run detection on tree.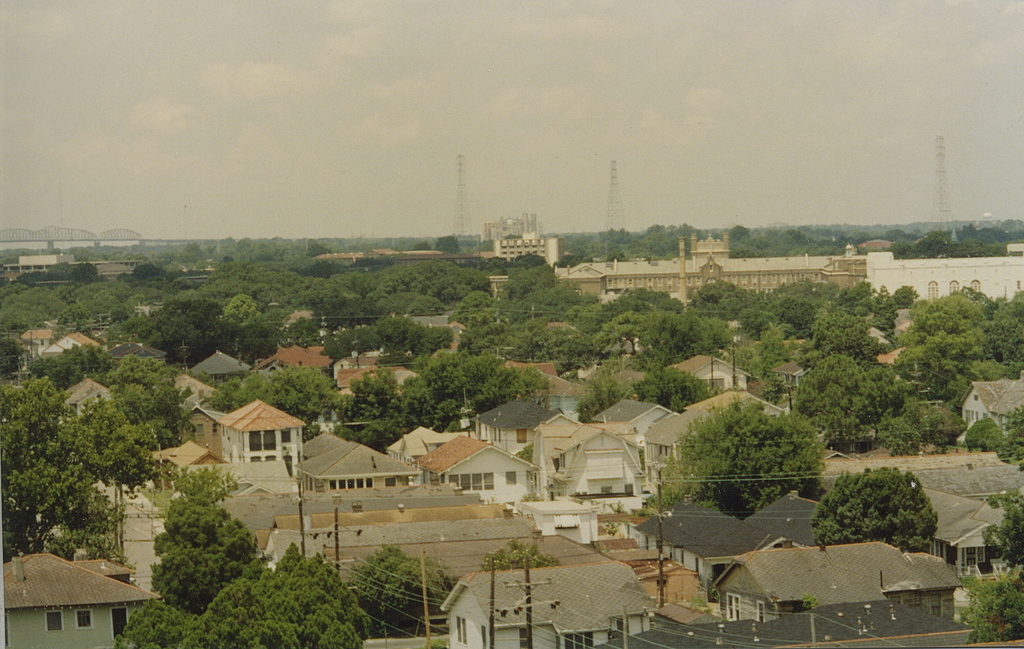
Result: bbox(555, 332, 608, 369).
